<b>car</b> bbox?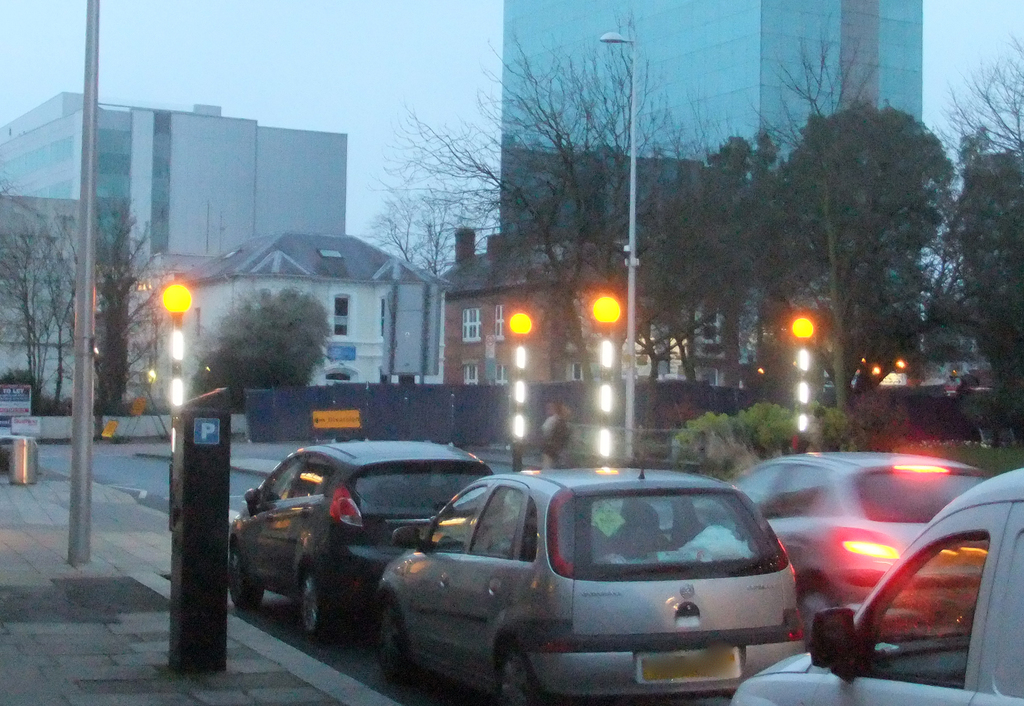
732, 442, 990, 642
